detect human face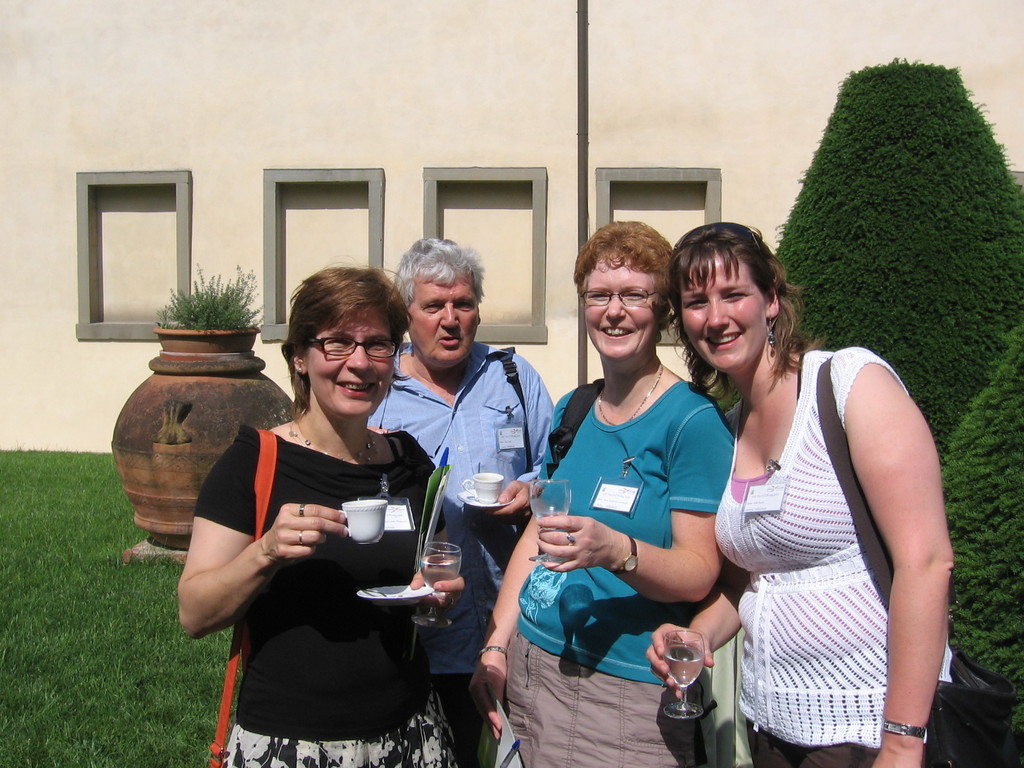
584, 257, 661, 362
